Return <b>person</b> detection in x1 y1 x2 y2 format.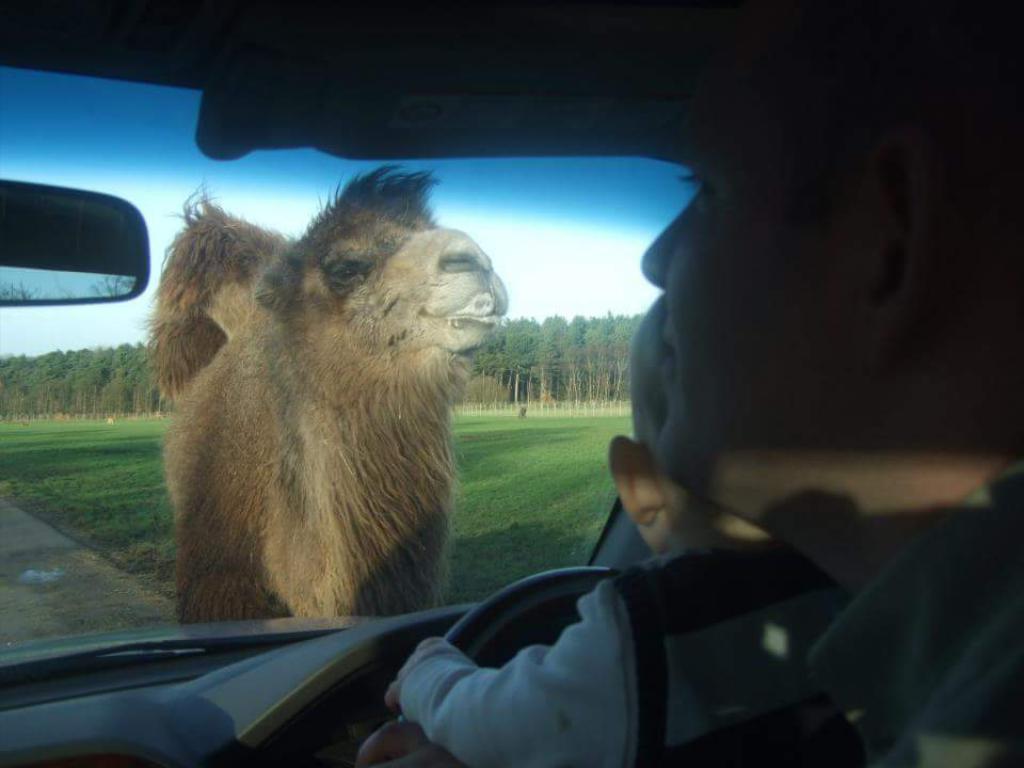
370 50 1023 767.
